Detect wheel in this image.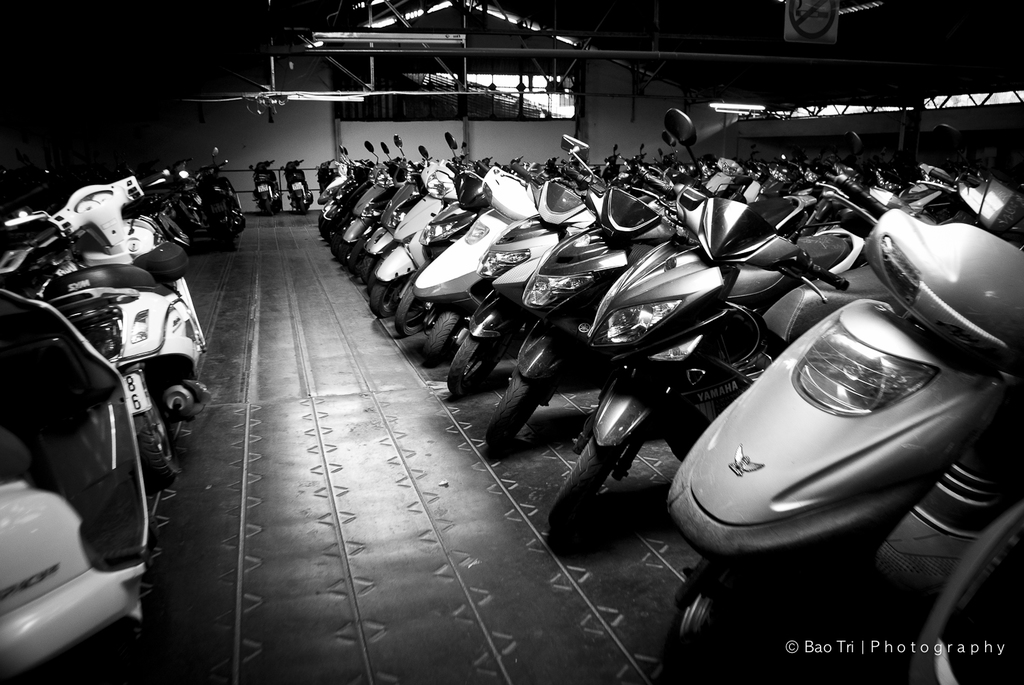
Detection: (x1=547, y1=436, x2=629, y2=547).
